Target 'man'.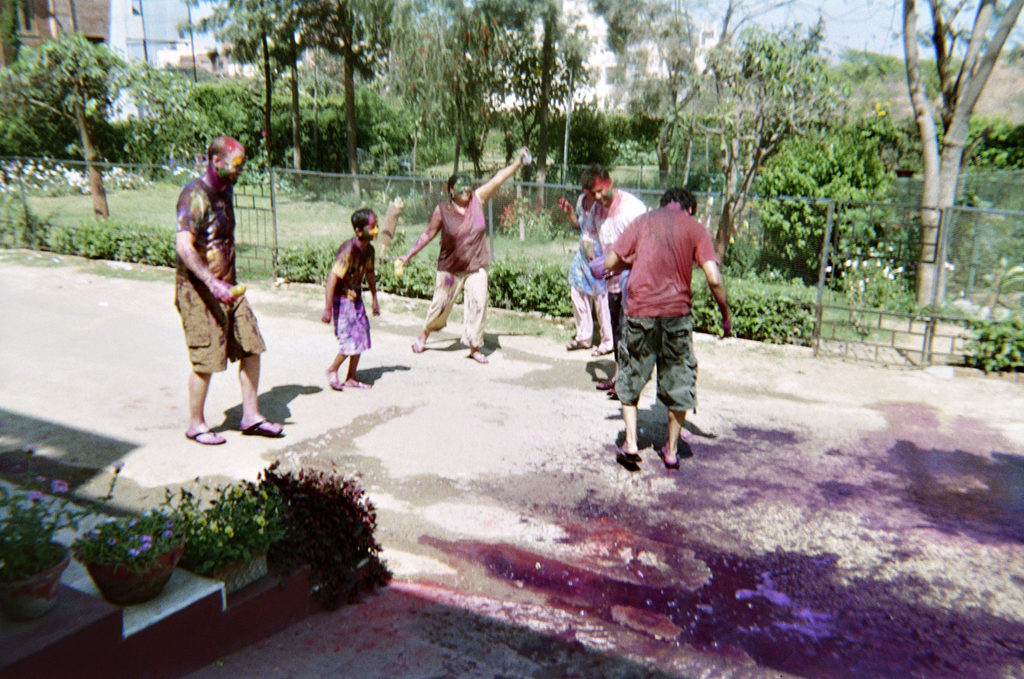
Target region: bbox=[556, 166, 652, 394].
